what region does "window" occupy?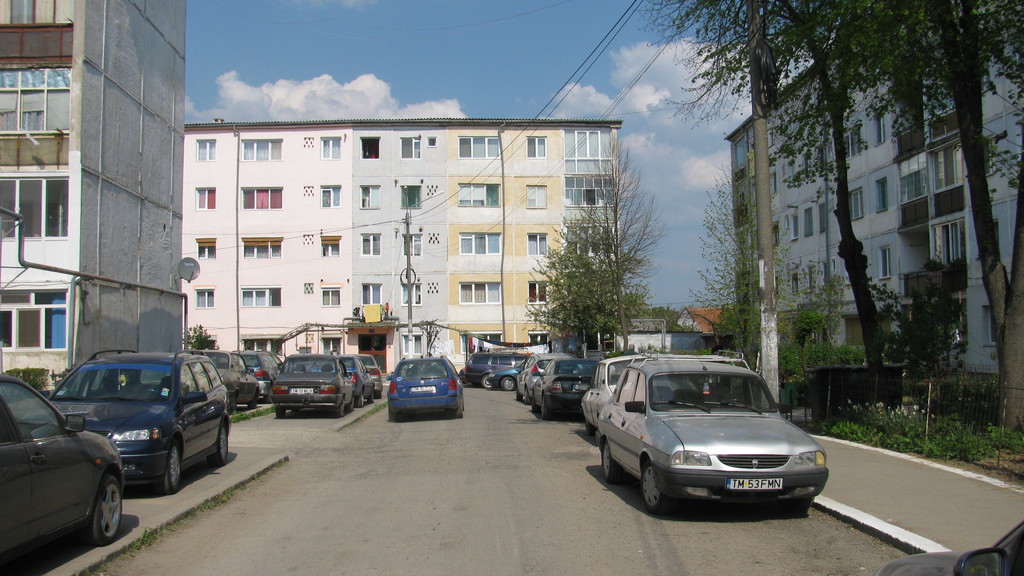
pyautogui.locateOnScreen(874, 179, 886, 214).
